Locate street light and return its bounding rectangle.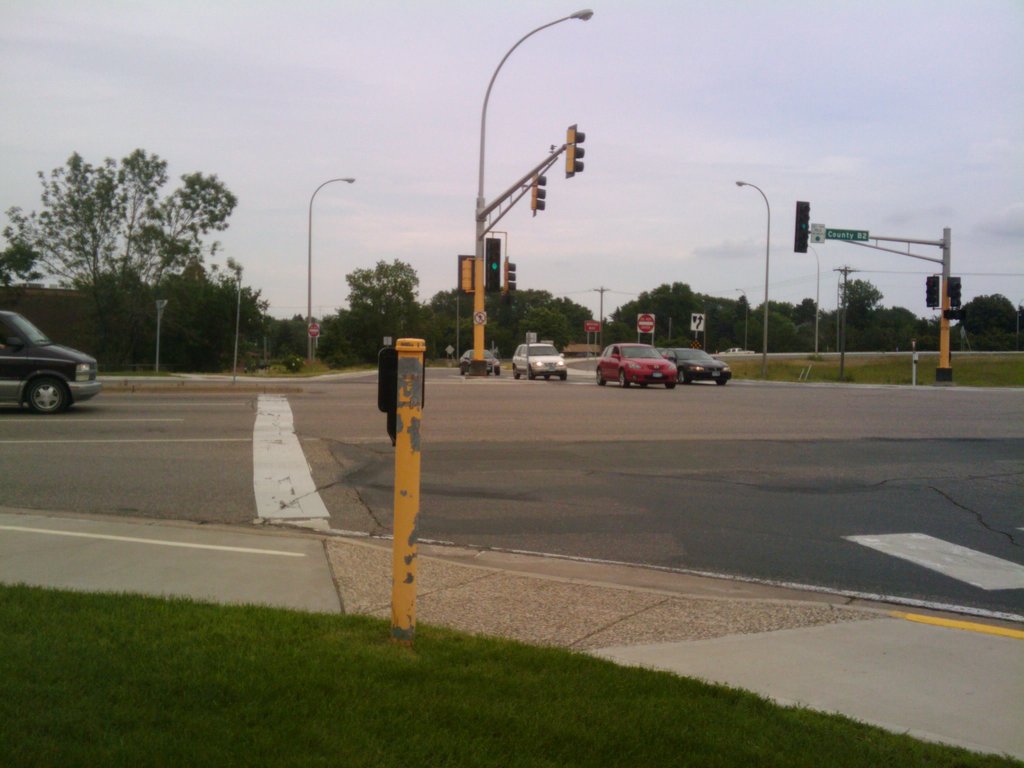
select_region(731, 177, 773, 383).
